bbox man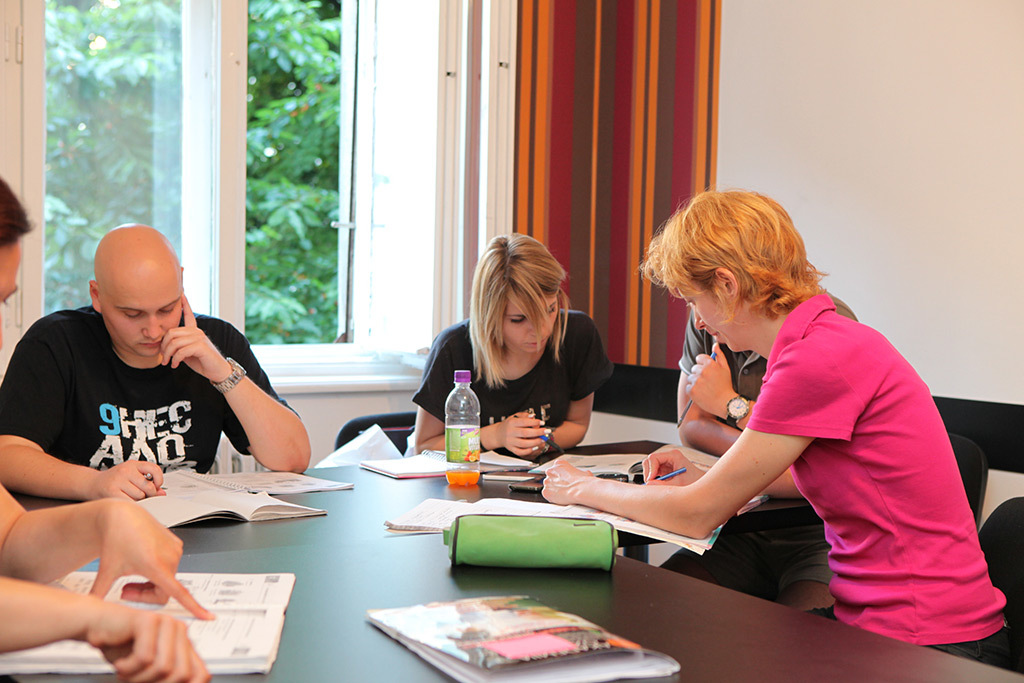
bbox=[0, 223, 314, 505]
